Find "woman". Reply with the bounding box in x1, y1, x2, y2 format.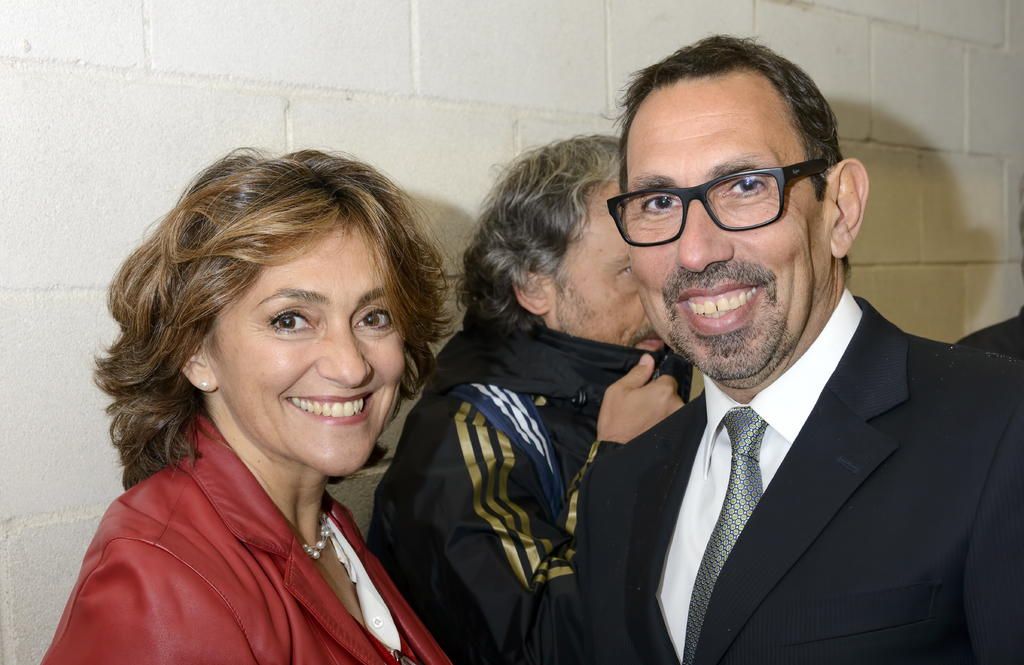
38, 145, 460, 664.
